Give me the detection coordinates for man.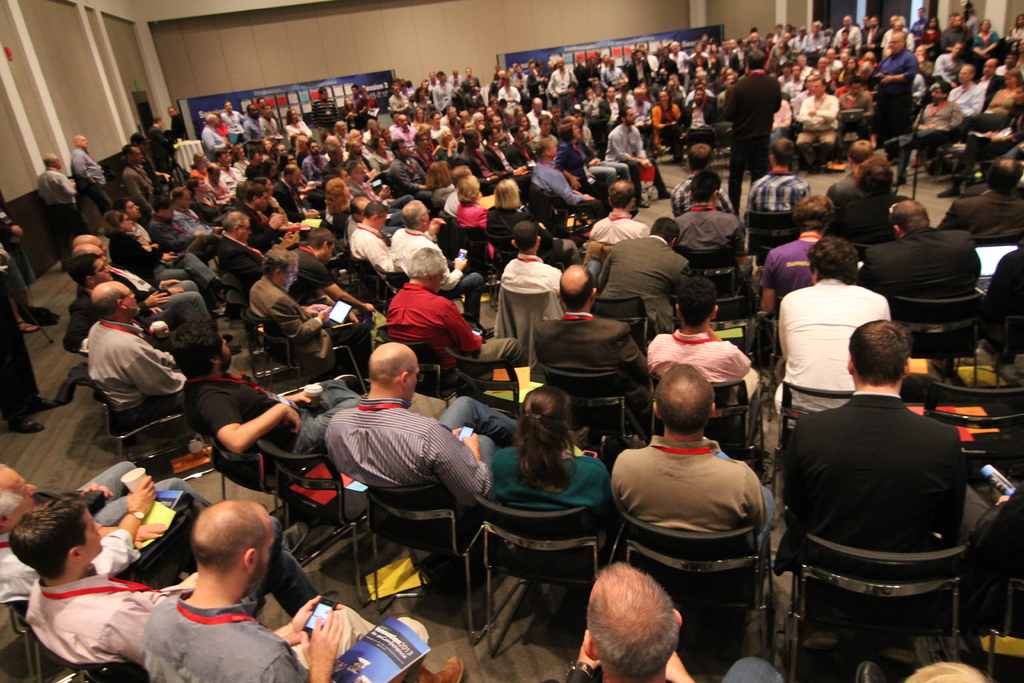
[687,65,715,86].
